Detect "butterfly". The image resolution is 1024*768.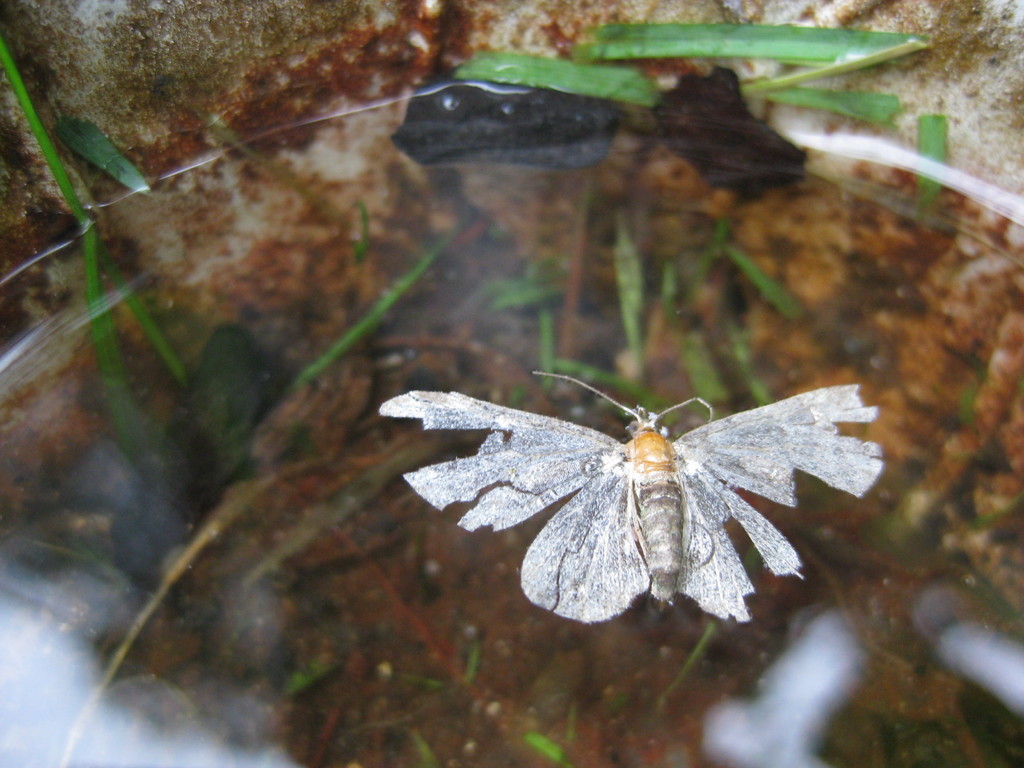
bbox=(396, 351, 848, 649).
